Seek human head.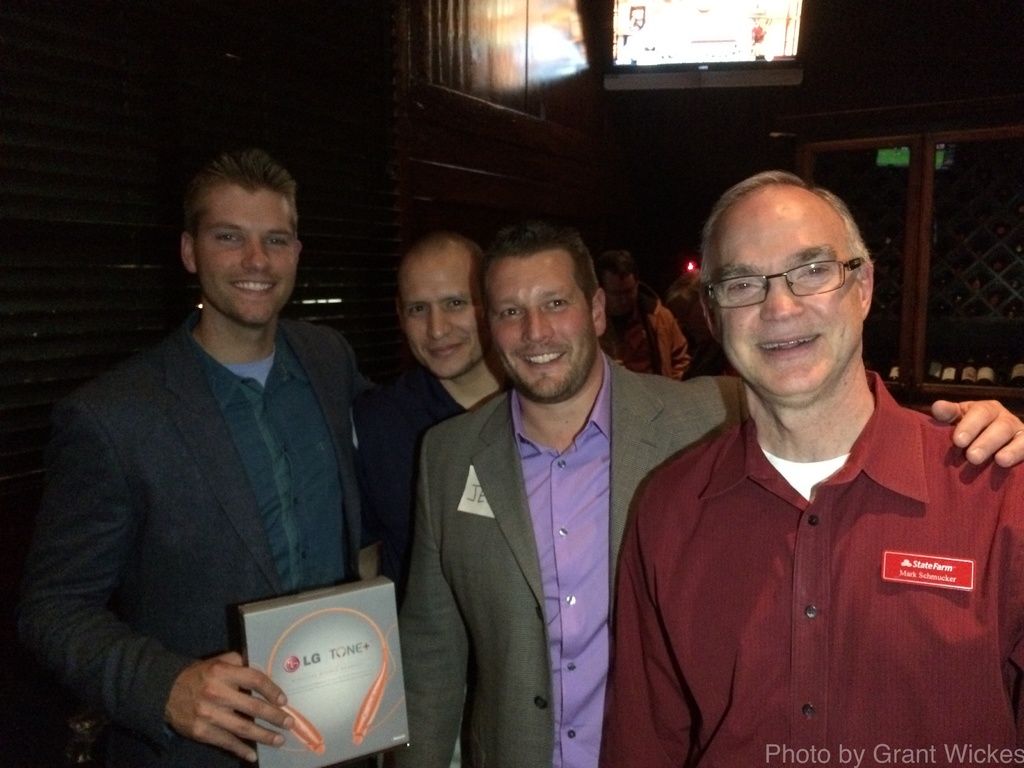
(left=179, top=146, right=306, bottom=326).
